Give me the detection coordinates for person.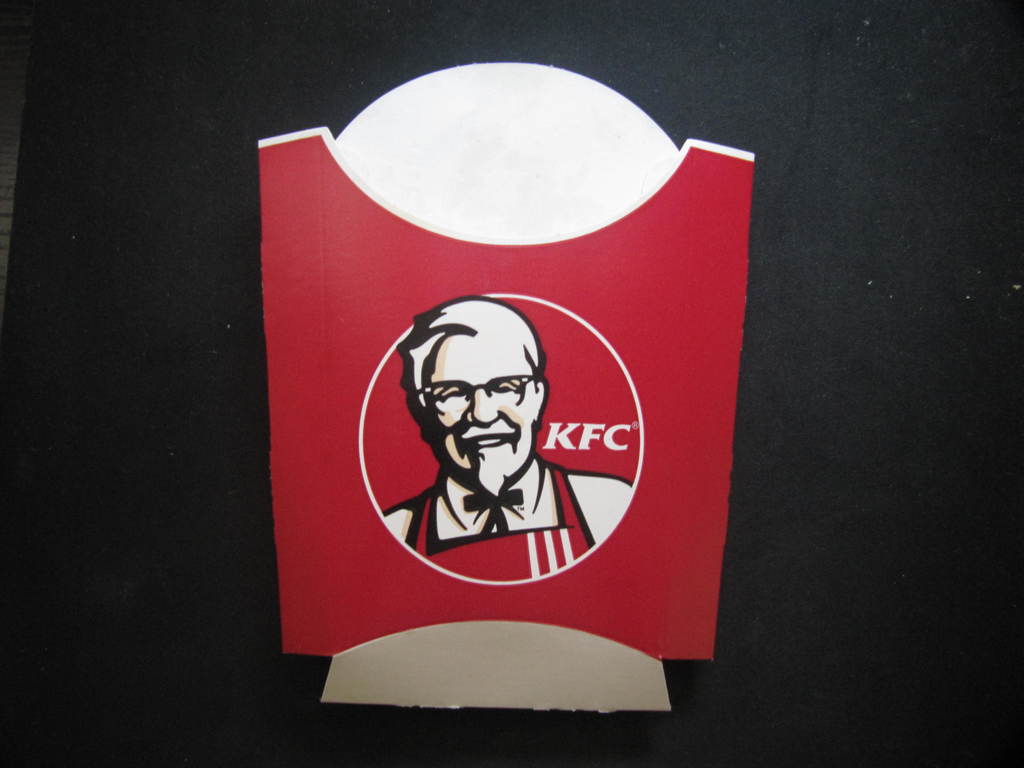
locate(366, 273, 606, 609).
